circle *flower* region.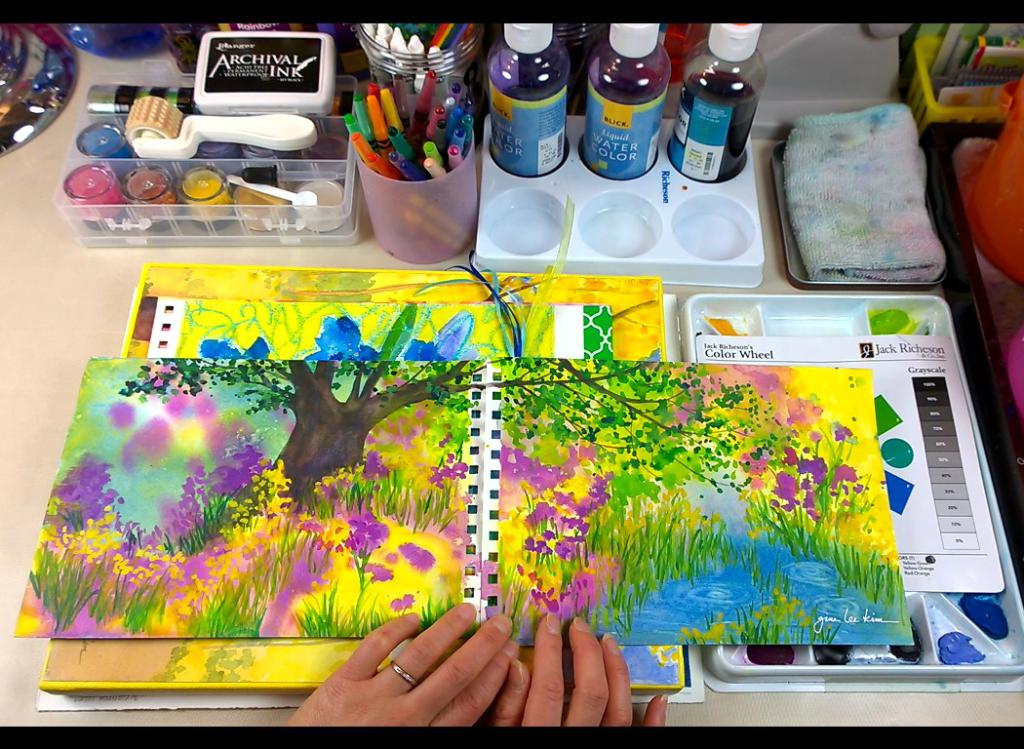
Region: {"x1": 831, "y1": 467, "x2": 858, "y2": 493}.
